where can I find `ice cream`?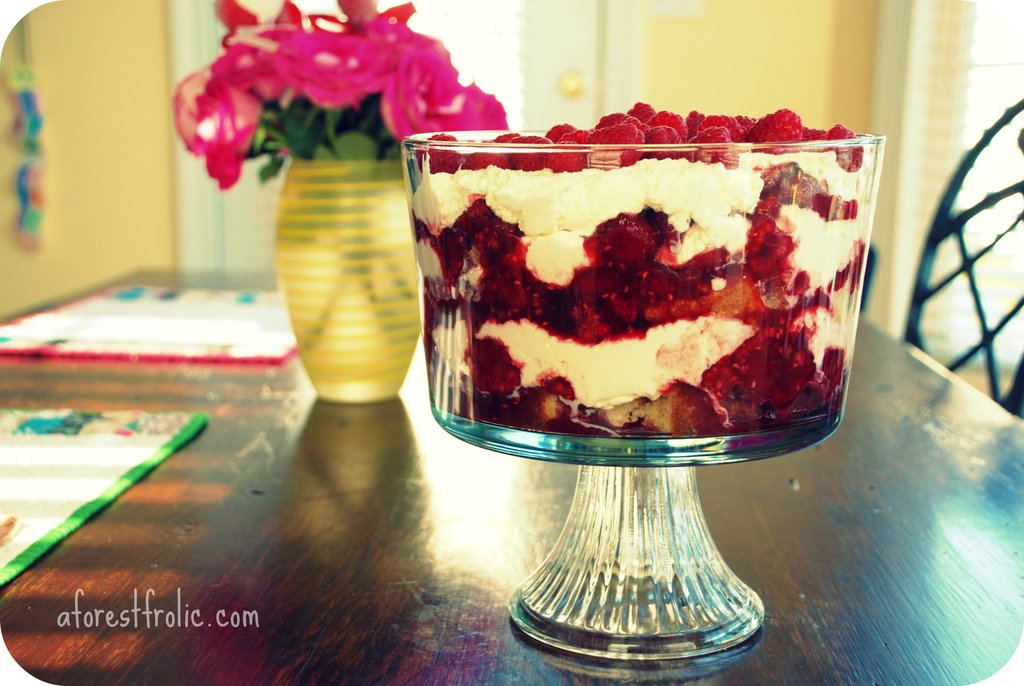
You can find it at bbox=(410, 152, 865, 438).
